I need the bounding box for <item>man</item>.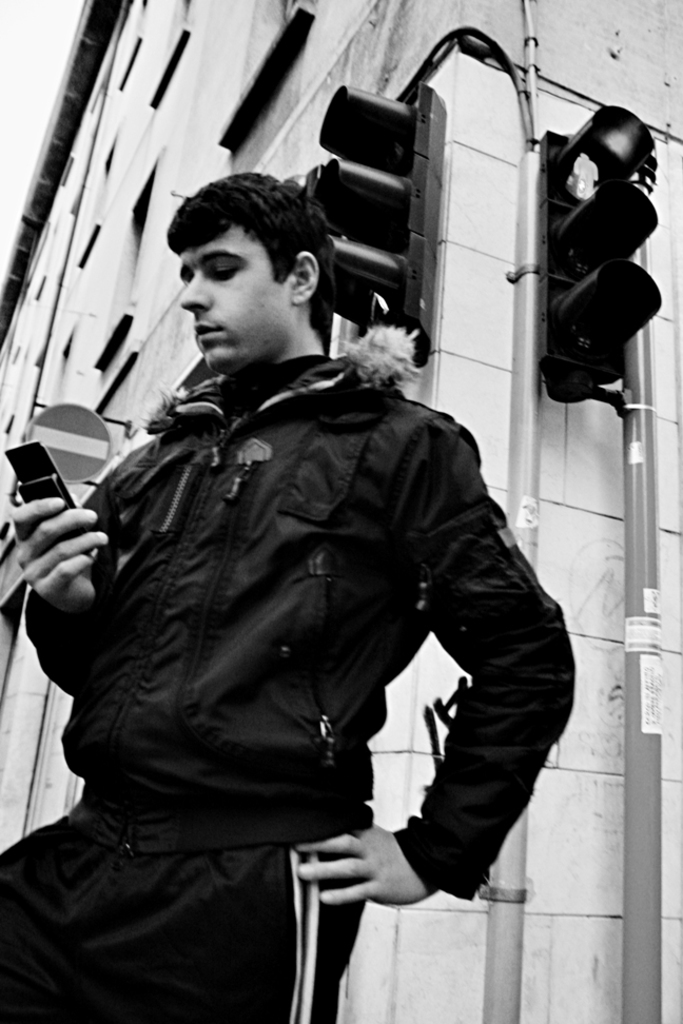
Here it is: 0 173 575 1023.
